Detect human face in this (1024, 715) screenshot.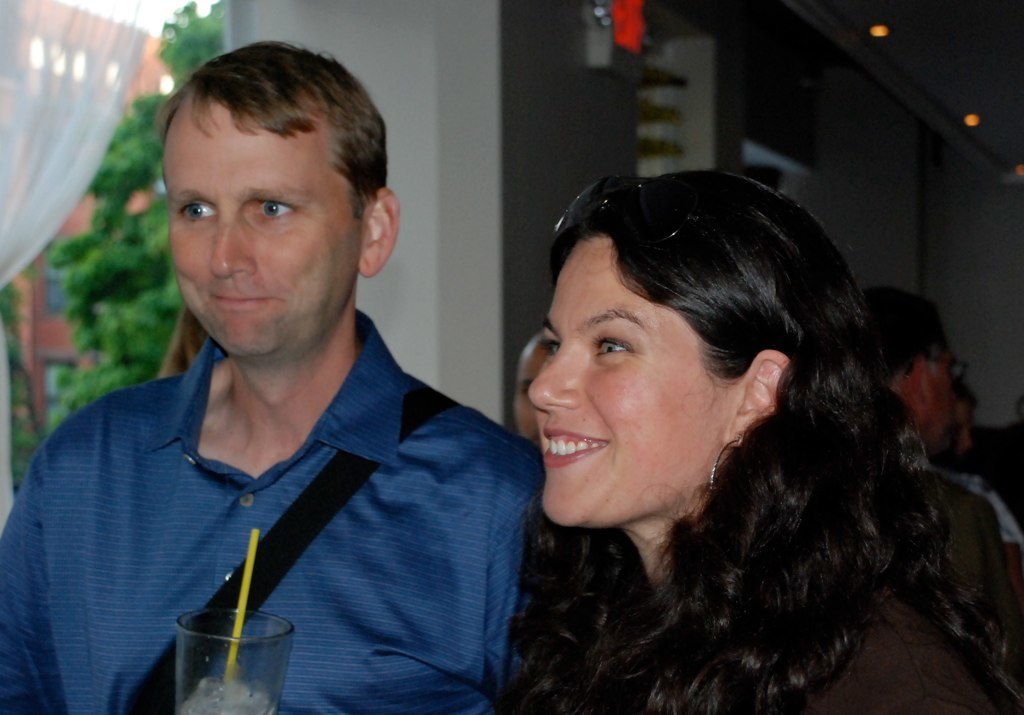
Detection: BBox(946, 373, 972, 469).
